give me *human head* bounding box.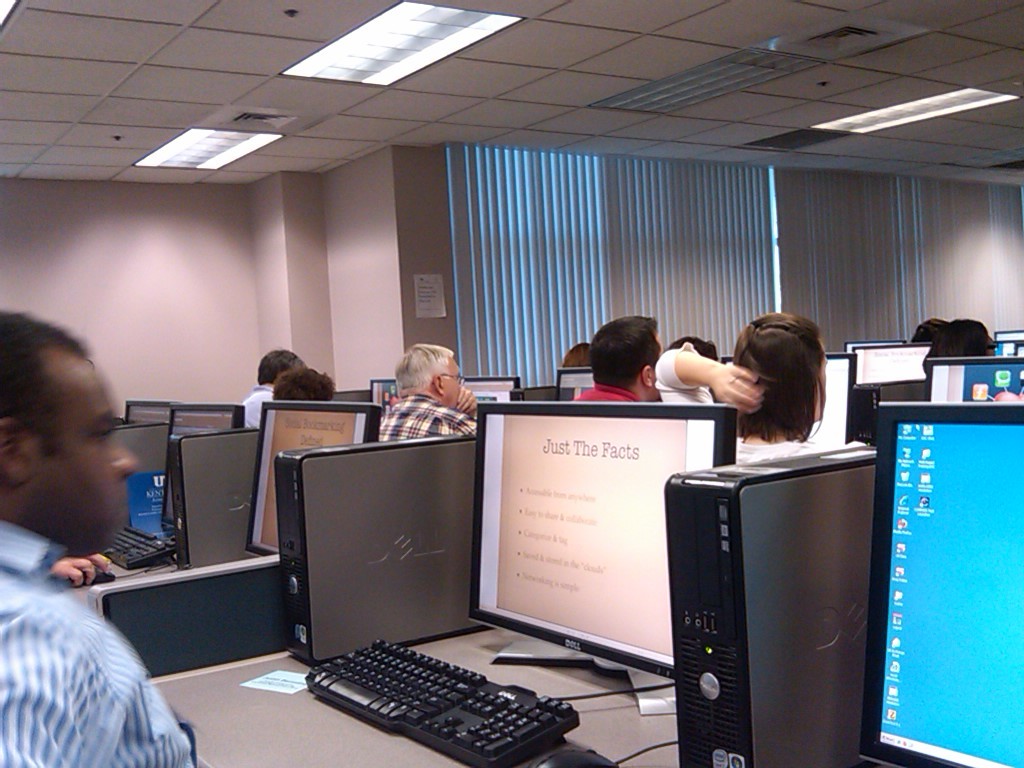
563, 344, 587, 367.
